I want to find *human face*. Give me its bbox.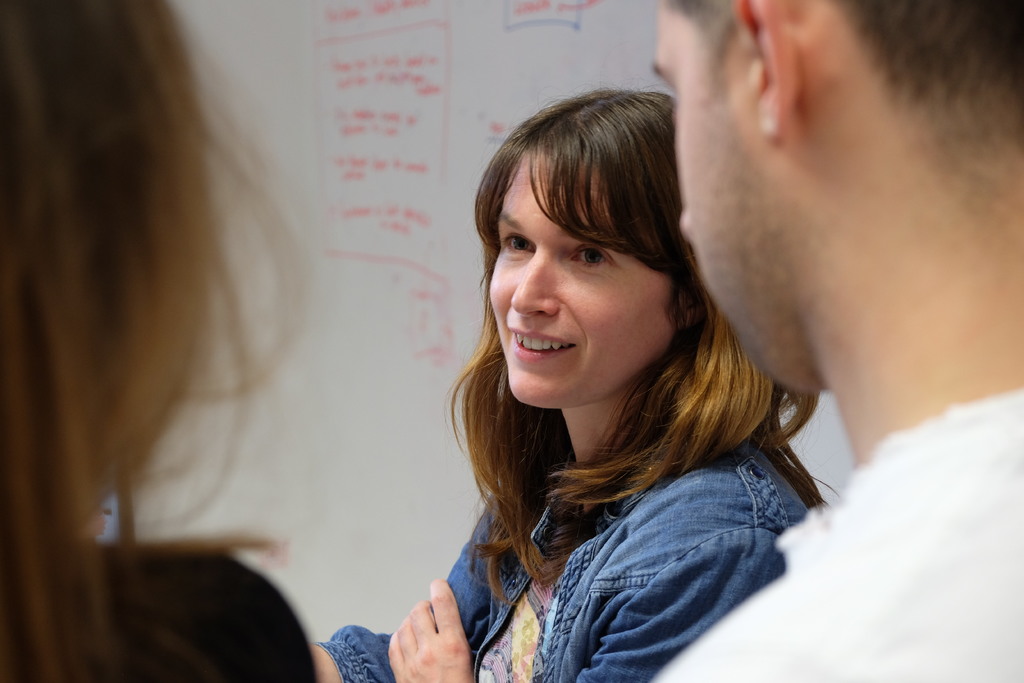
box(645, 0, 831, 397).
